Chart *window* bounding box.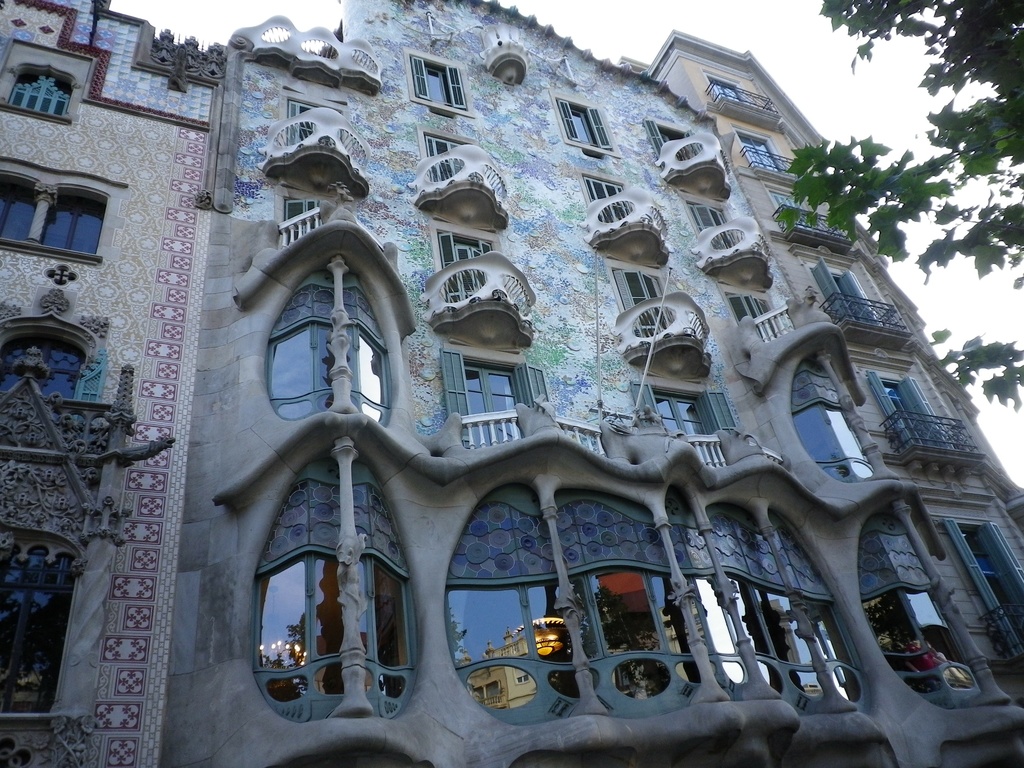
Charted: {"left": 585, "top": 176, "right": 635, "bottom": 228}.
